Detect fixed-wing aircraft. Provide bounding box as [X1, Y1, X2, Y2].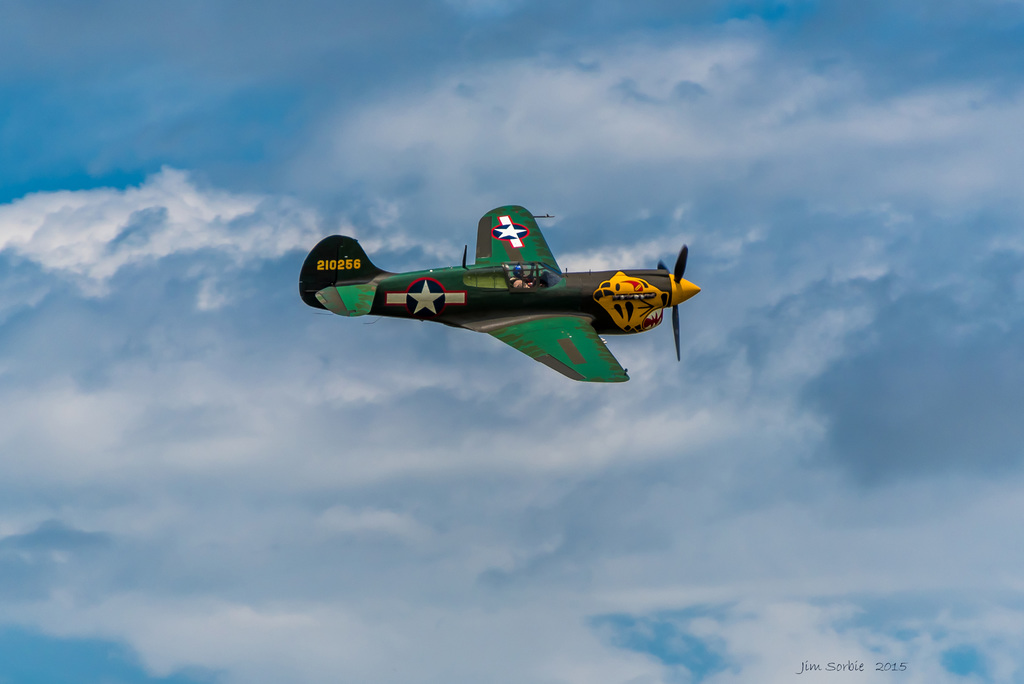
[307, 199, 705, 386].
